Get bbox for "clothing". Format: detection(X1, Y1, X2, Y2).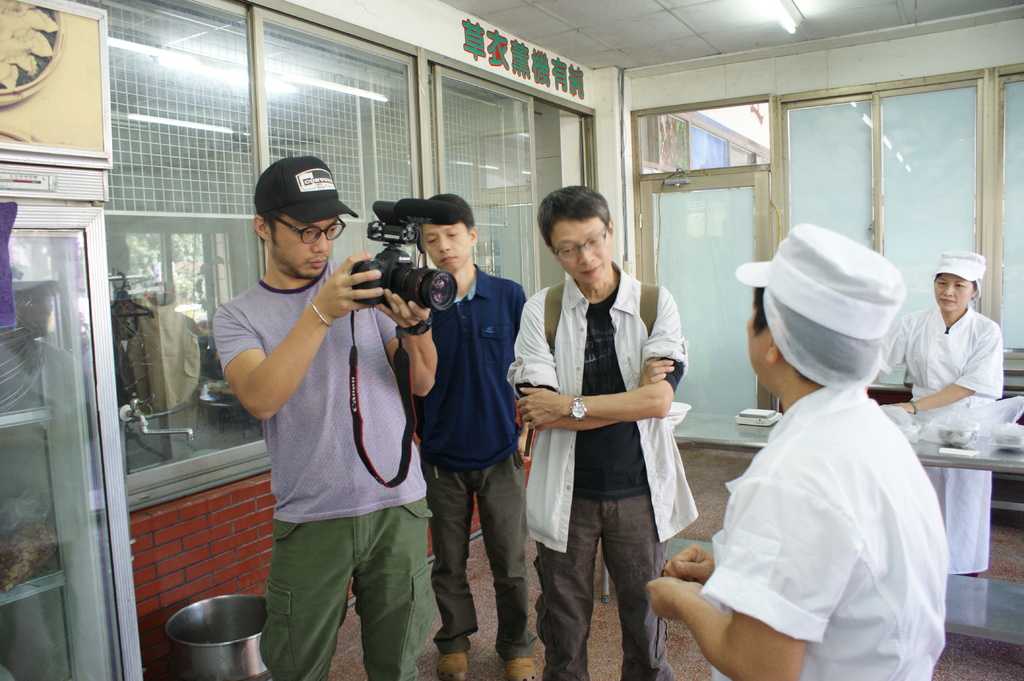
detection(0, 338, 88, 680).
